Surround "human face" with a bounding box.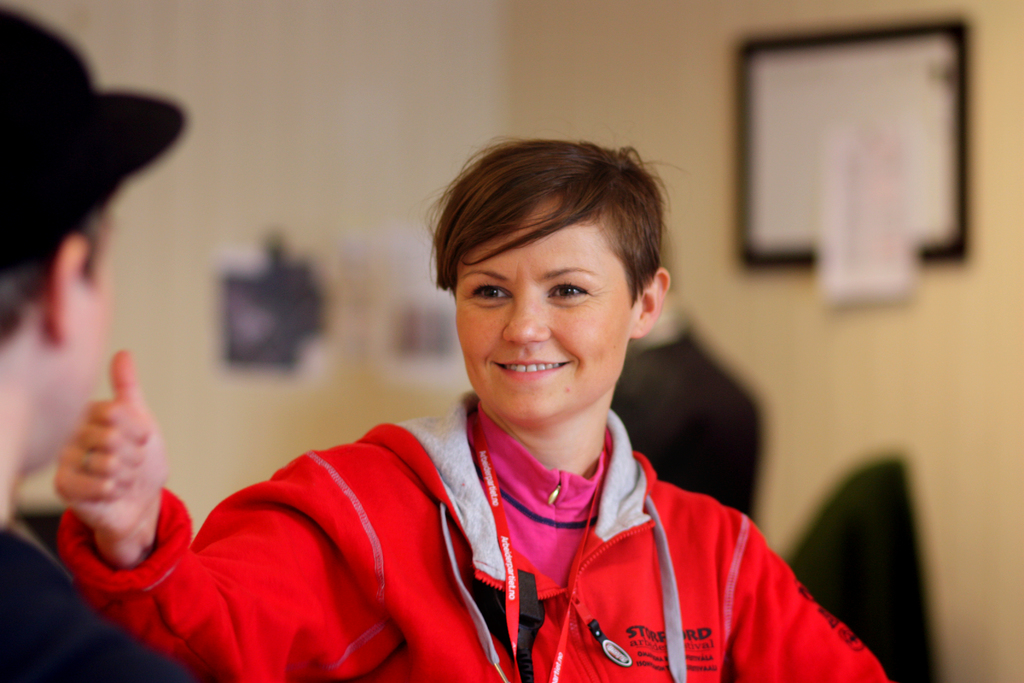
456:194:632:420.
